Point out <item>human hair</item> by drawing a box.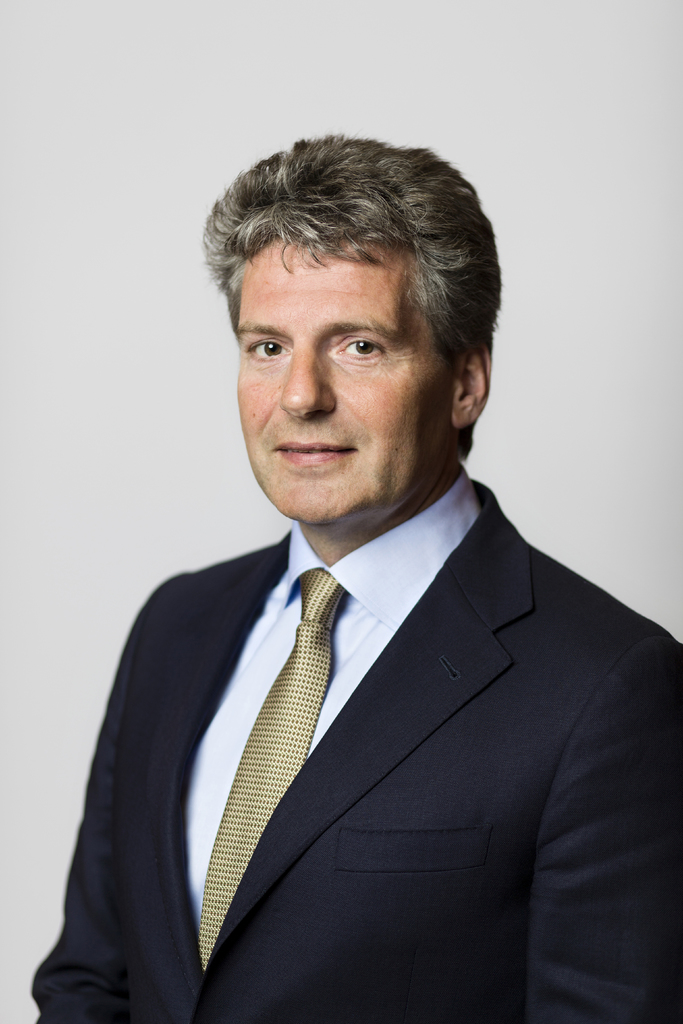
[x1=210, y1=122, x2=503, y2=438].
